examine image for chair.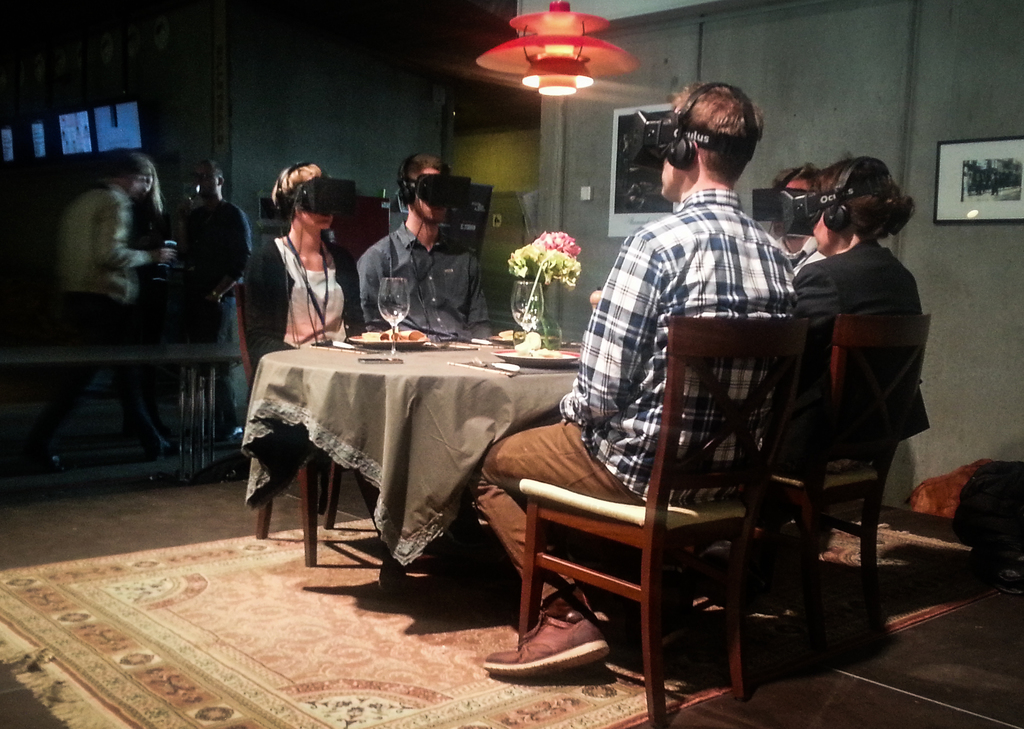
Examination result: 753,306,932,652.
